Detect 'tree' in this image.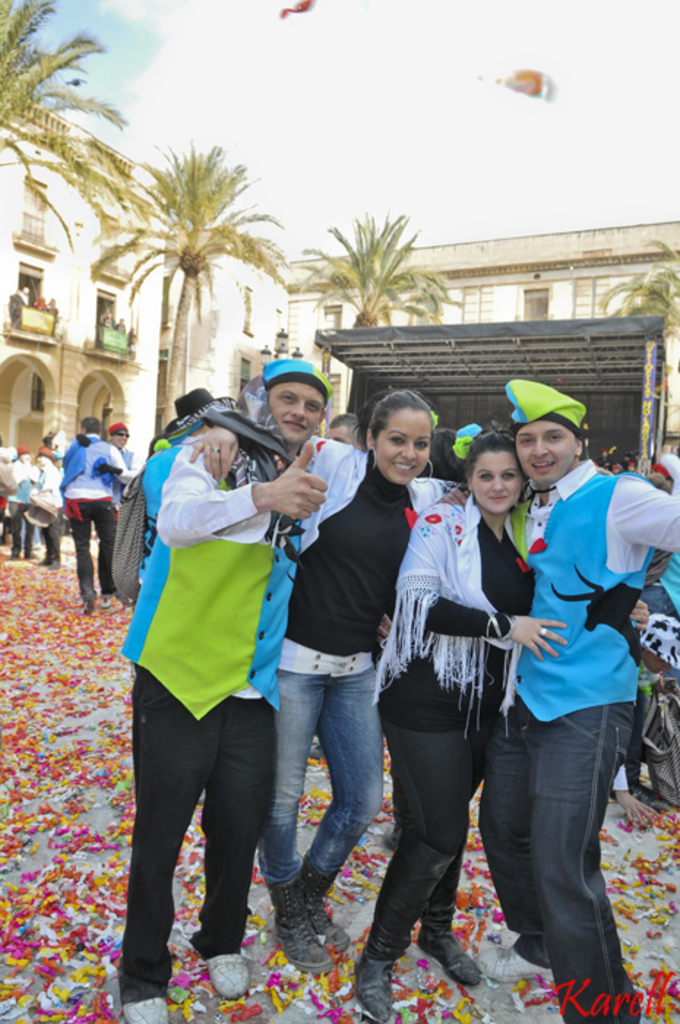
Detection: (x1=0, y1=0, x2=127, y2=247).
